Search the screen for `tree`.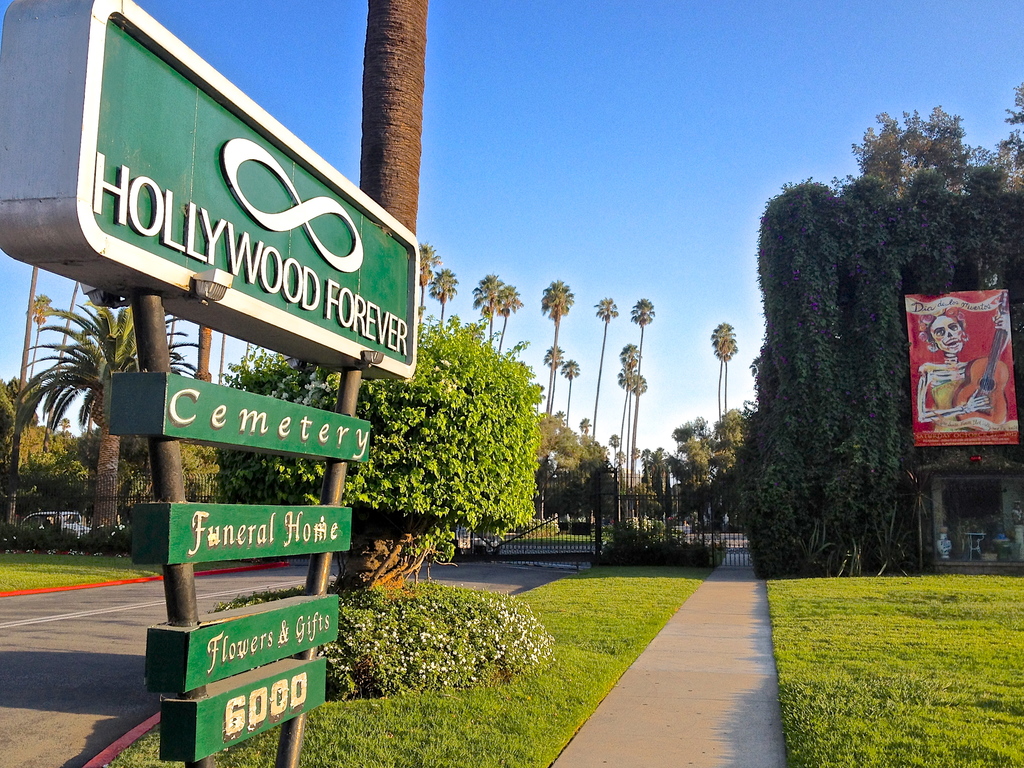
Found at 417, 244, 444, 326.
